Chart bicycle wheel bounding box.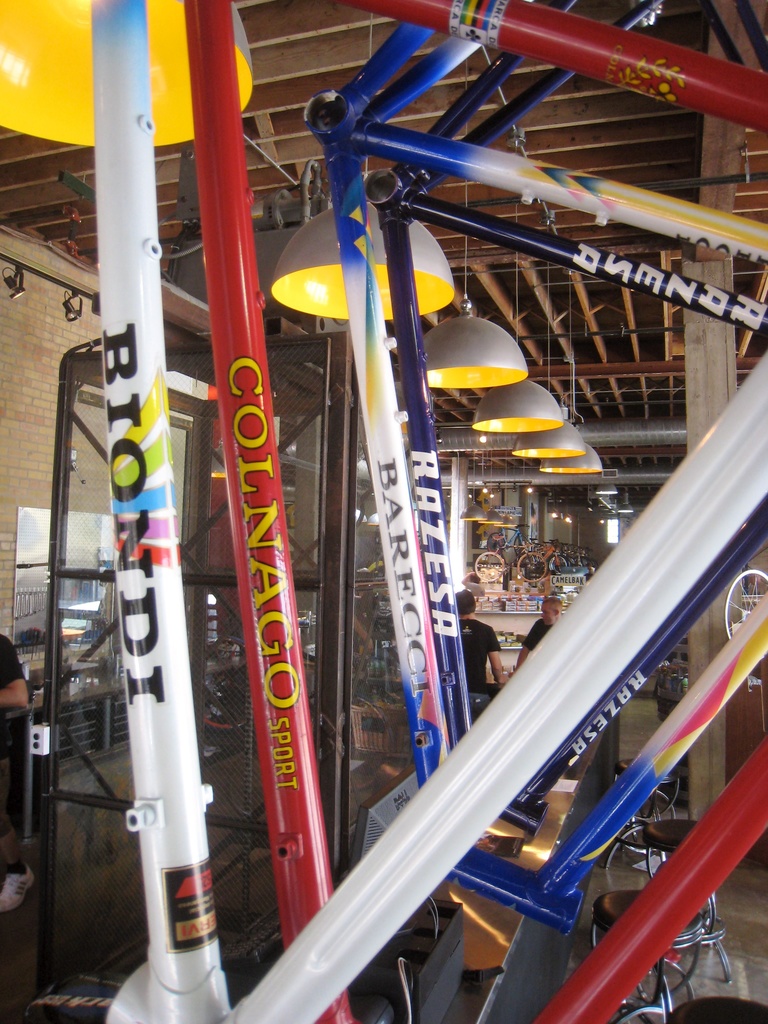
Charted: 516 554 545 582.
